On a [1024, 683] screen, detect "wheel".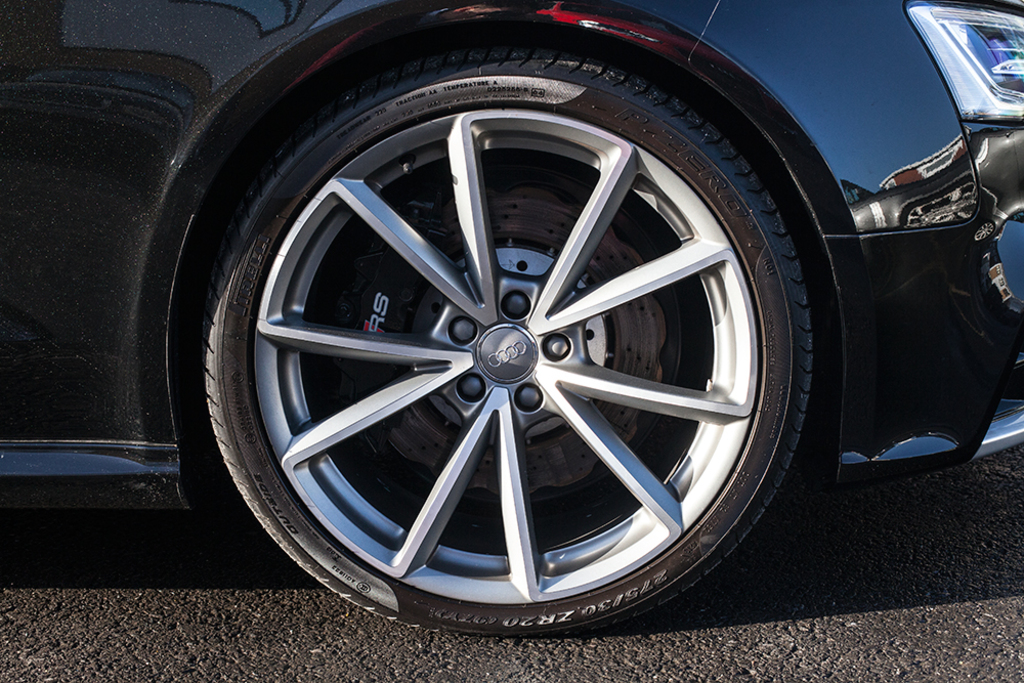
left=204, top=80, right=811, bottom=604.
